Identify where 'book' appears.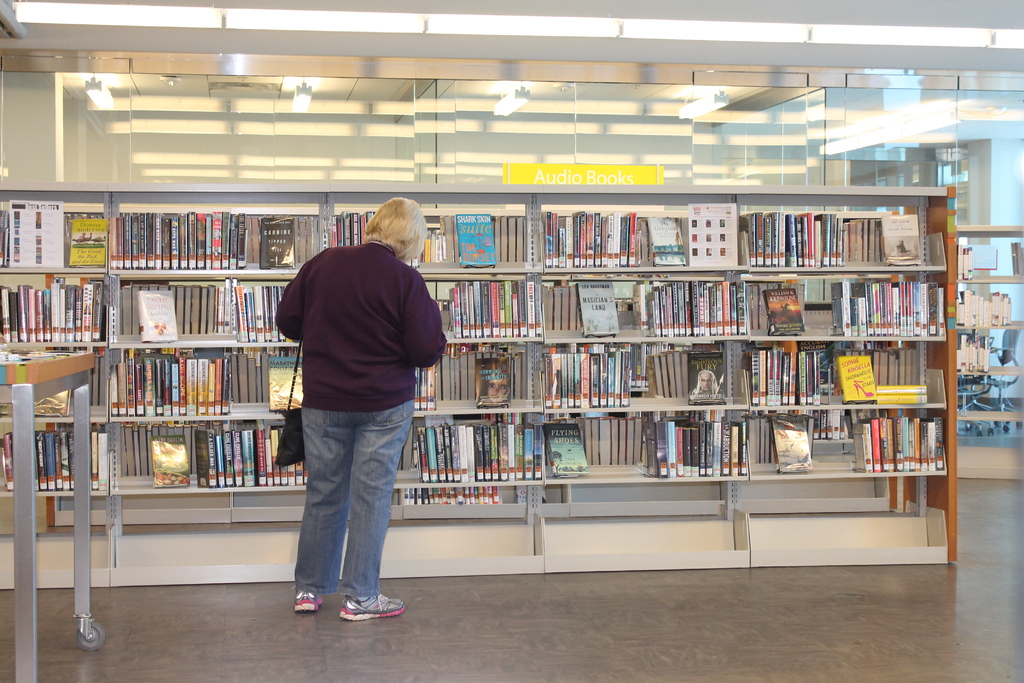
Appears at left=645, top=215, right=685, bottom=268.
